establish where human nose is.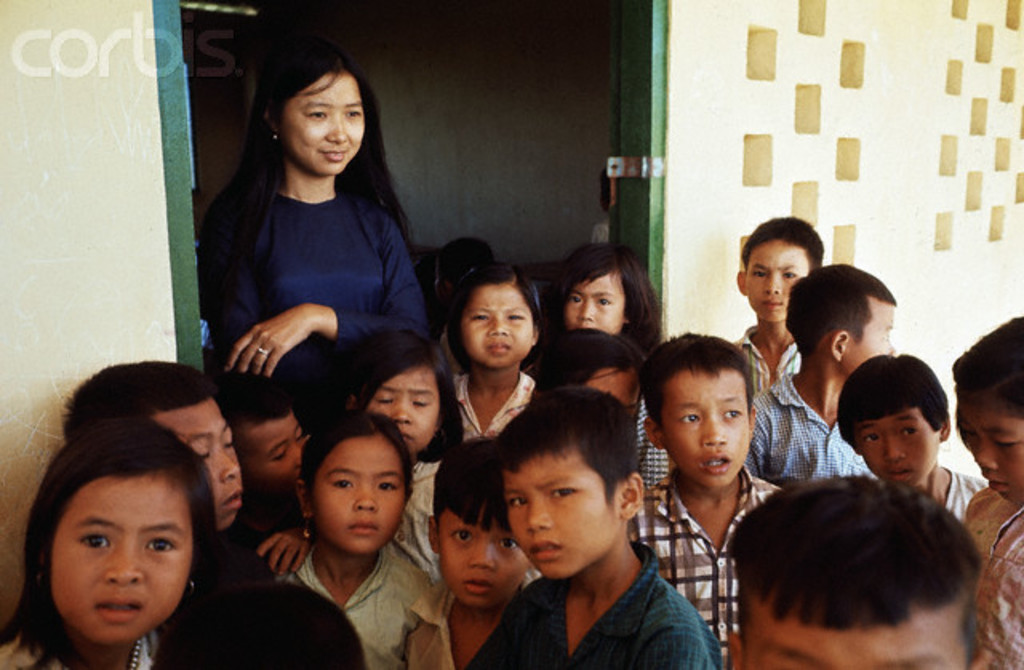
Established at box=[470, 542, 496, 569].
